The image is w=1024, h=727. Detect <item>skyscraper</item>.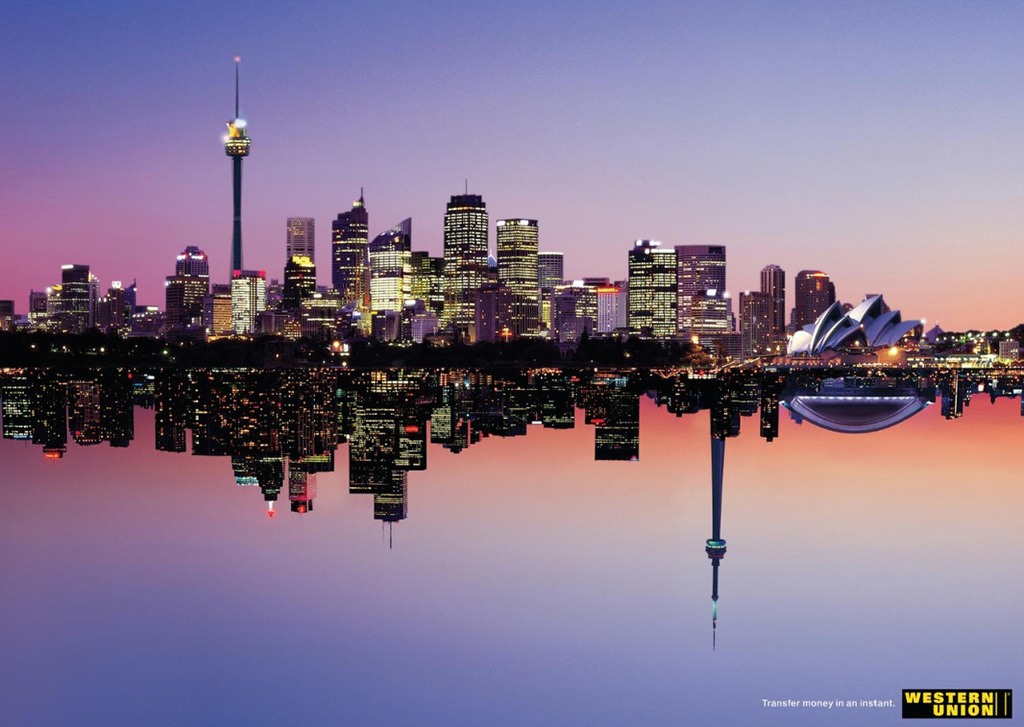
Detection: pyautogui.locateOnScreen(742, 291, 771, 359).
